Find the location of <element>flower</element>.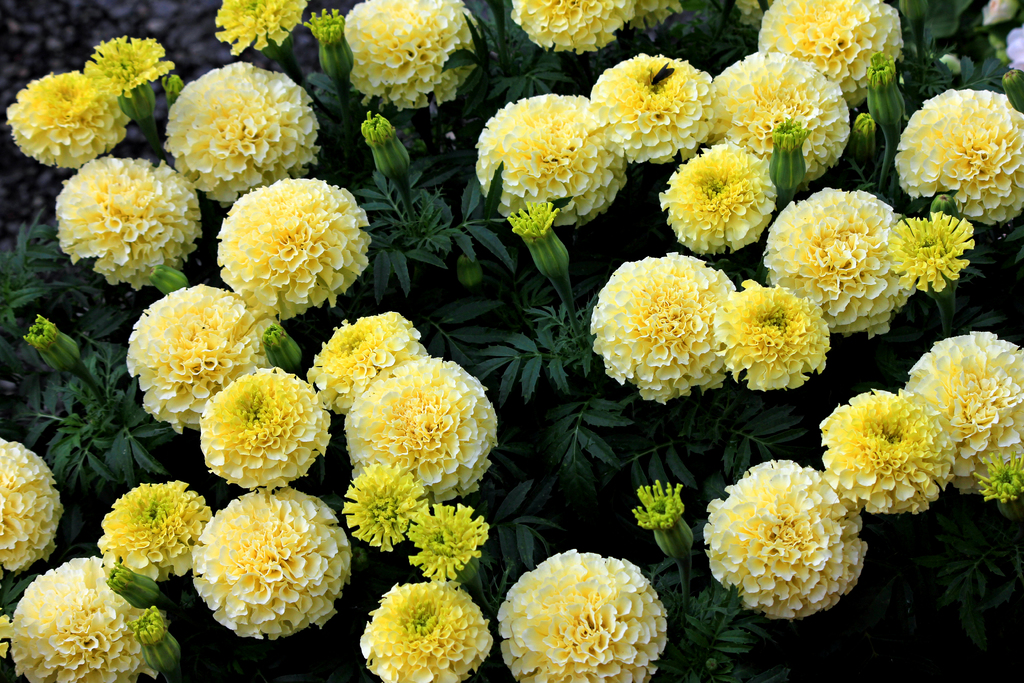
Location: select_region(710, 50, 852, 188).
